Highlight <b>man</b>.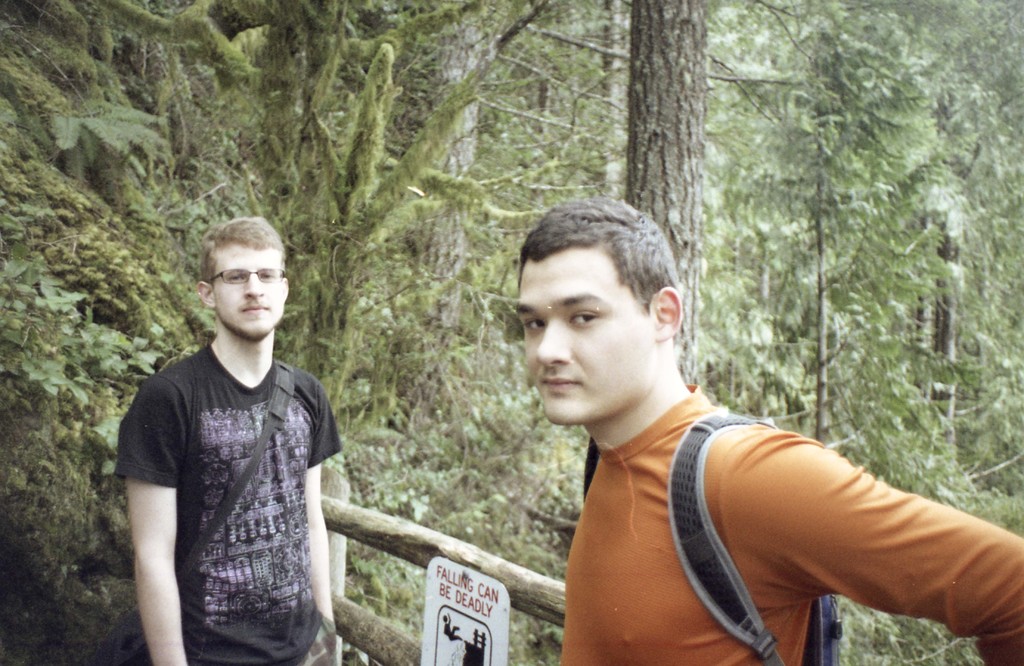
Highlighted region: BBox(426, 193, 997, 653).
